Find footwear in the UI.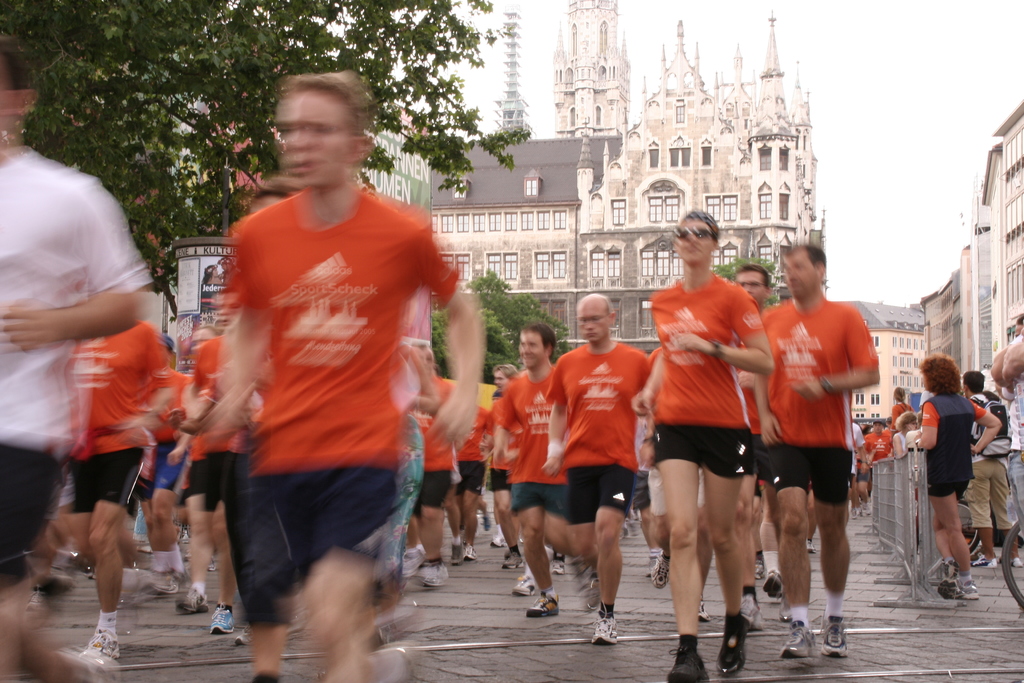
UI element at box(819, 619, 849, 654).
